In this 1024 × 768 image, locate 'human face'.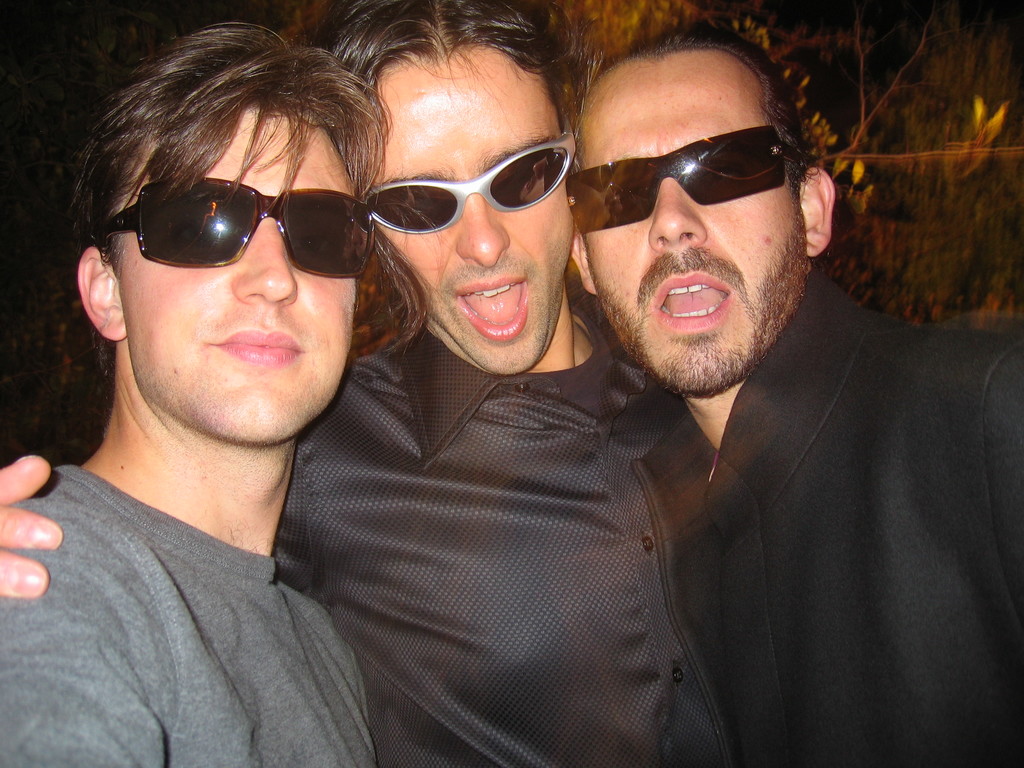
Bounding box: x1=374 y1=62 x2=575 y2=377.
